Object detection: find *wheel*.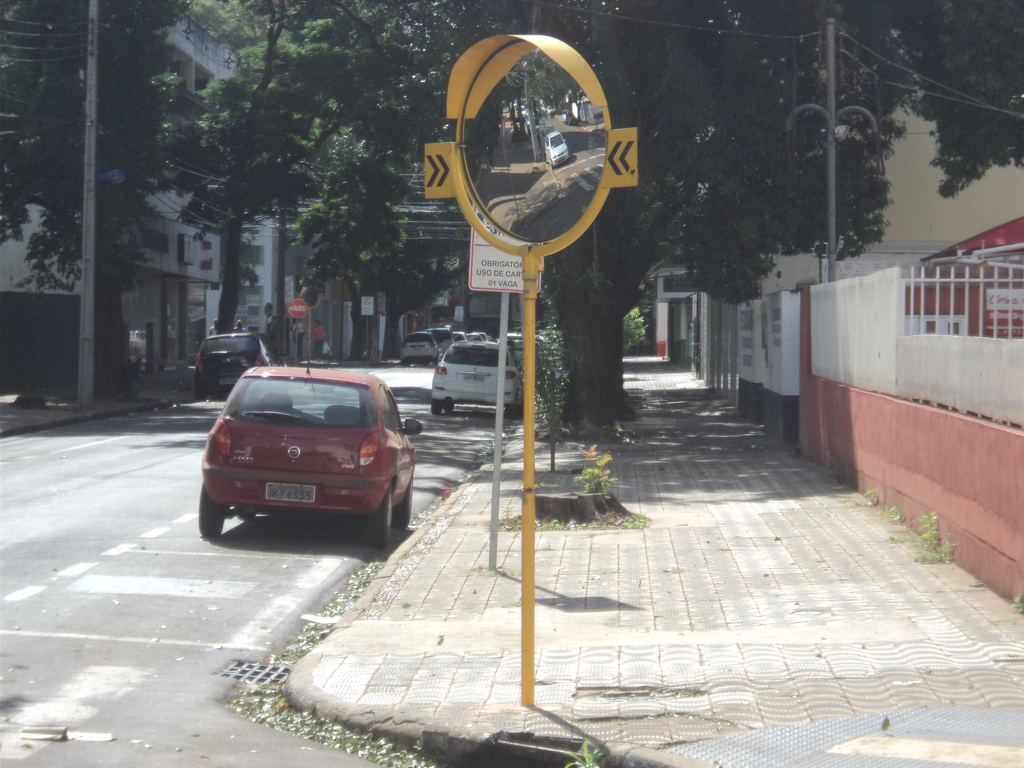
crop(430, 399, 442, 417).
